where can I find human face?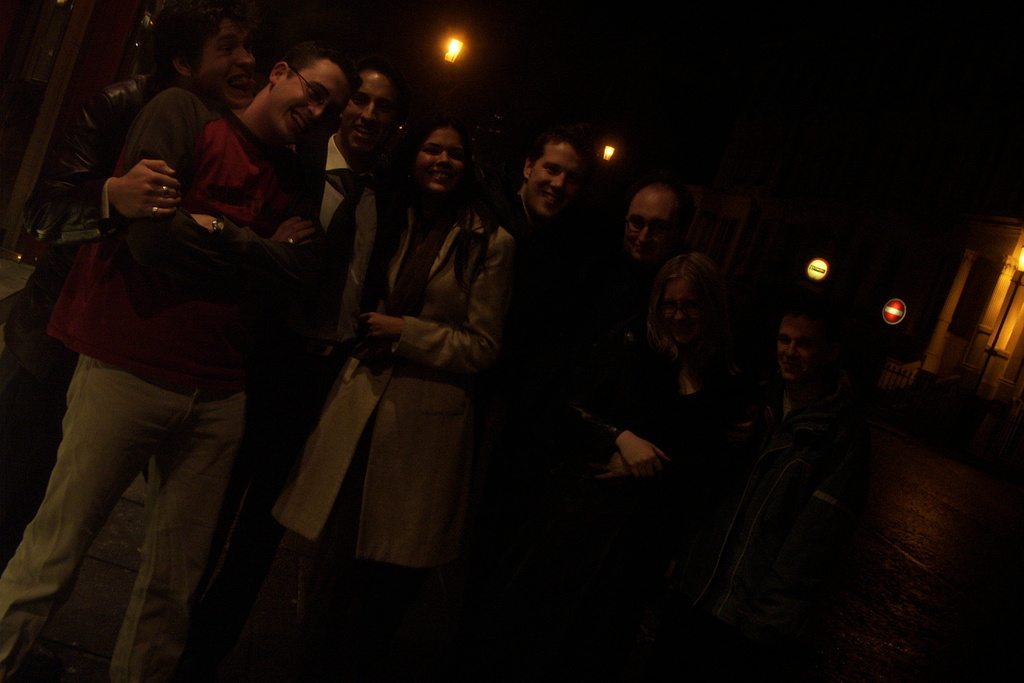
You can find it at left=528, top=144, right=580, bottom=214.
